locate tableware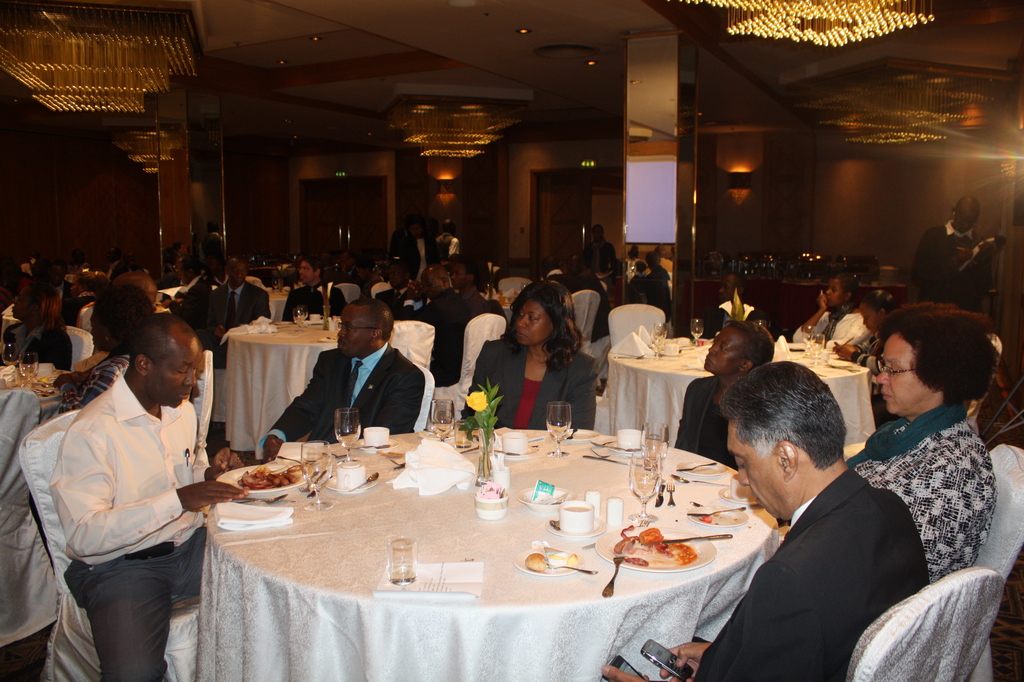
[15,351,42,393]
